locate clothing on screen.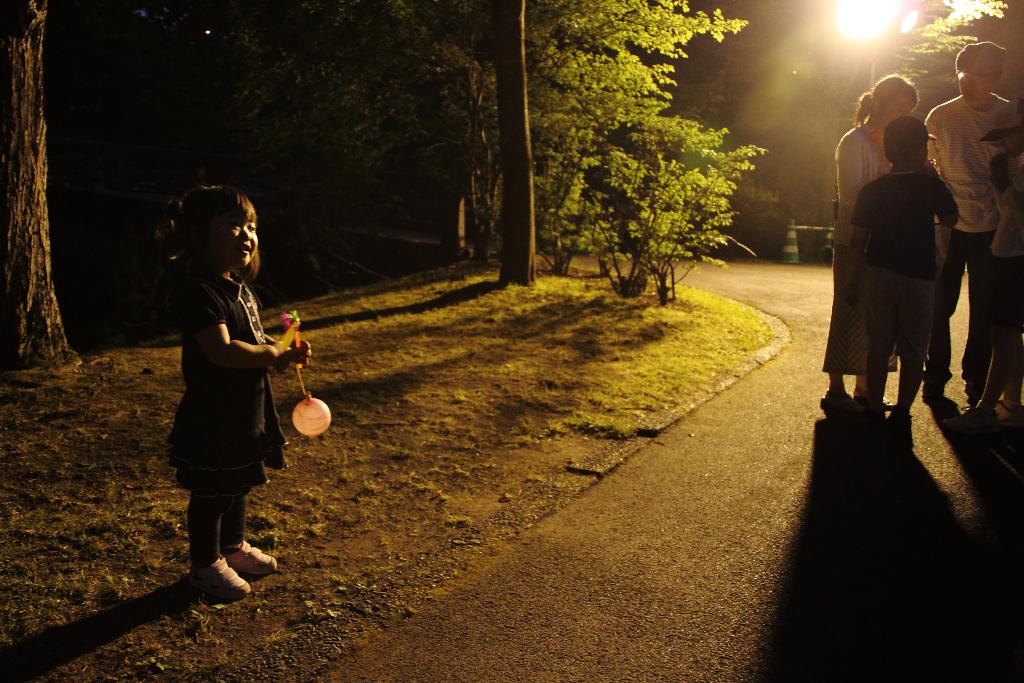
On screen at [left=928, top=95, right=1012, bottom=384].
